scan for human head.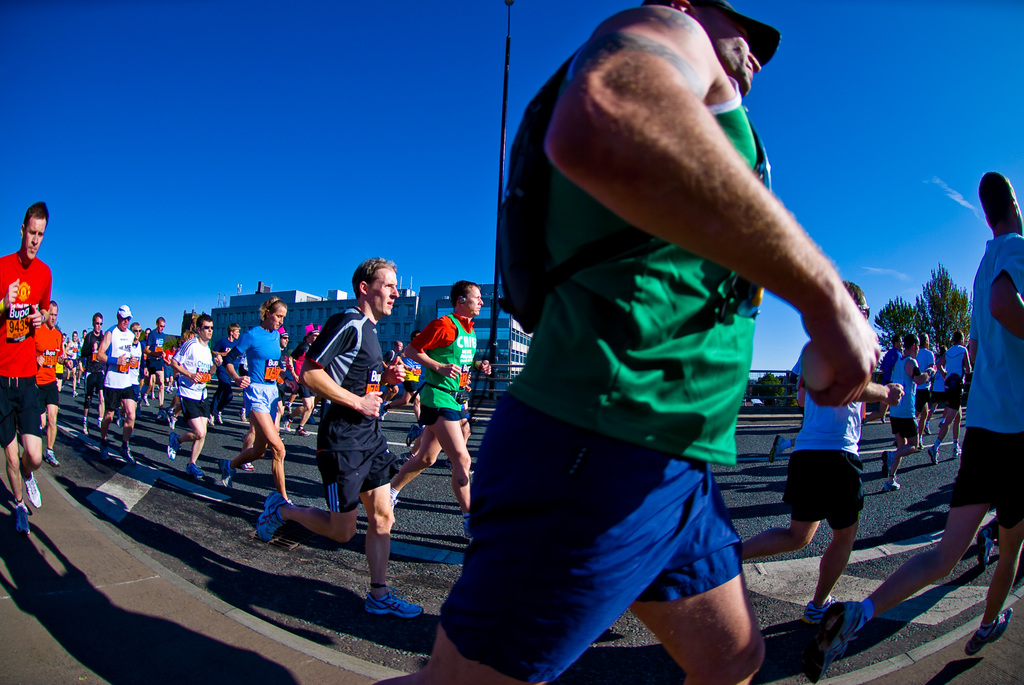
Scan result: BBox(197, 316, 211, 338).
